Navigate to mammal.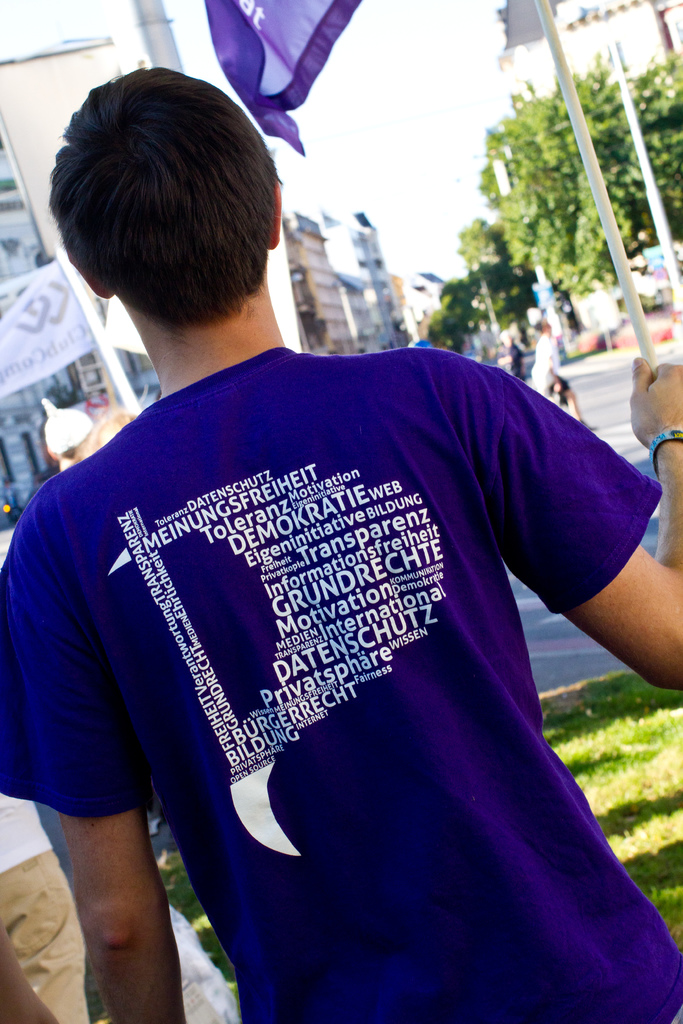
Navigation target: (6,79,682,1023).
